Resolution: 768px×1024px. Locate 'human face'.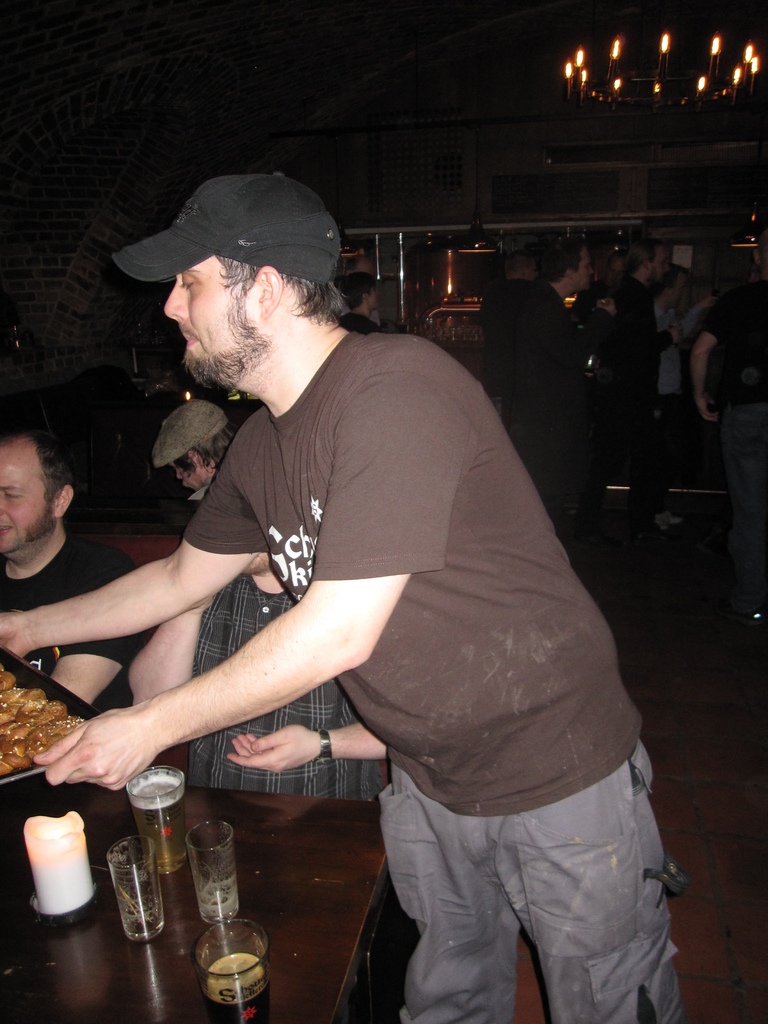
0/451/47/561.
